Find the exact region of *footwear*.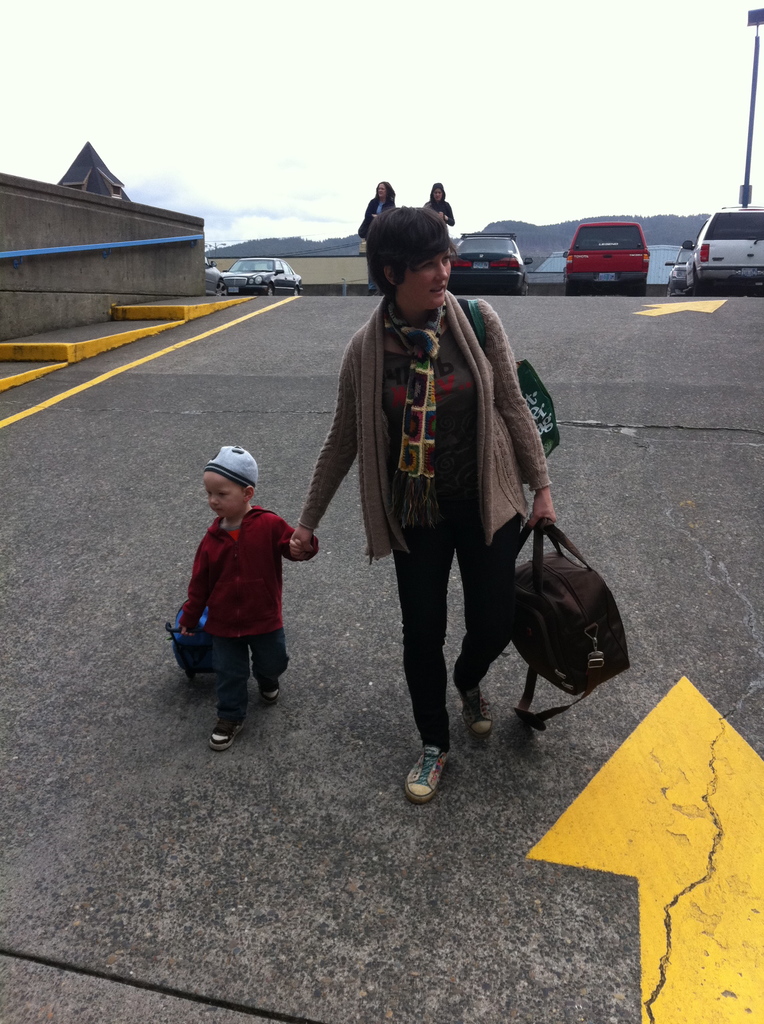
Exact region: (x1=404, y1=744, x2=451, y2=804).
